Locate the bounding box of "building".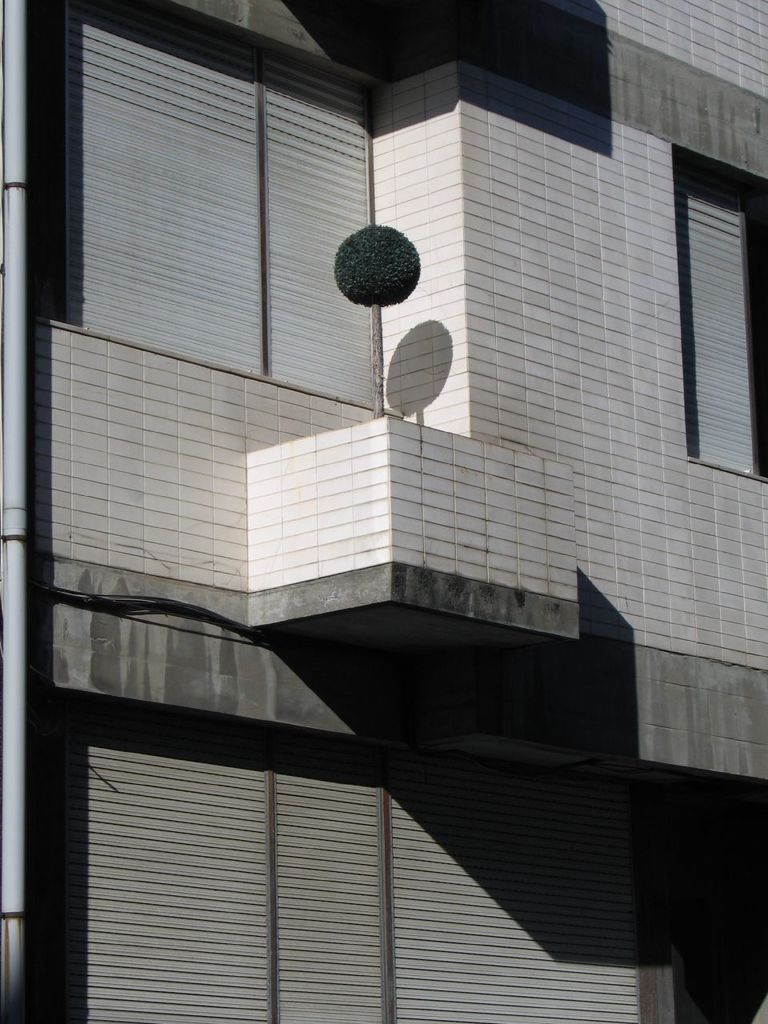
Bounding box: 0, 0, 767, 1023.
